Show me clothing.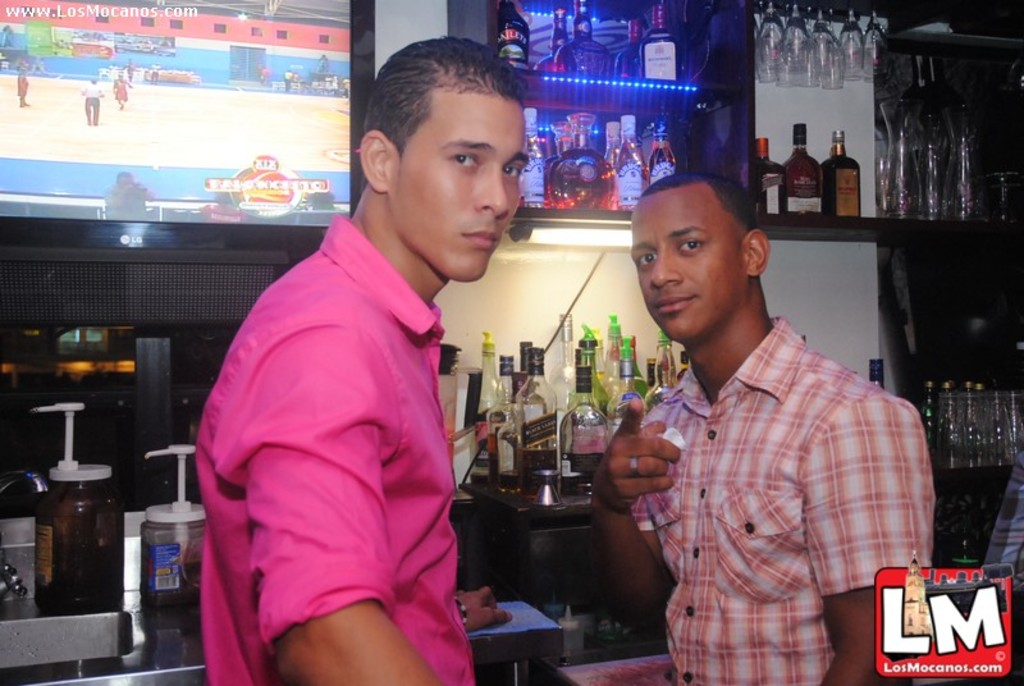
clothing is here: BBox(12, 69, 29, 102).
